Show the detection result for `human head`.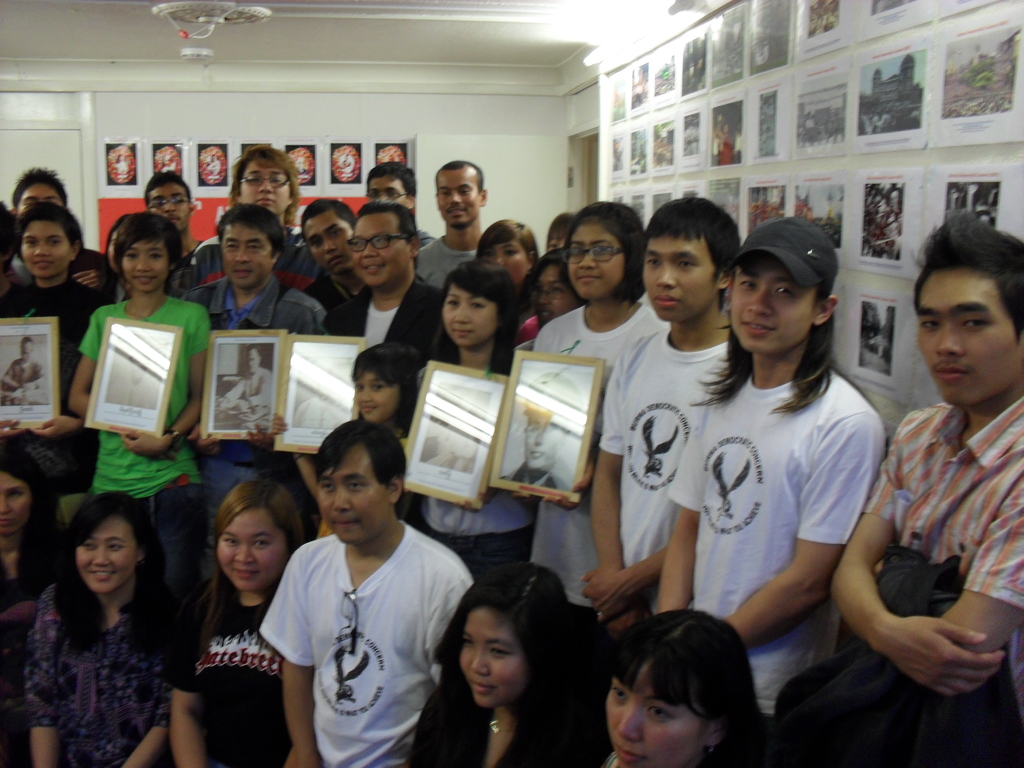
[442, 267, 521, 351].
